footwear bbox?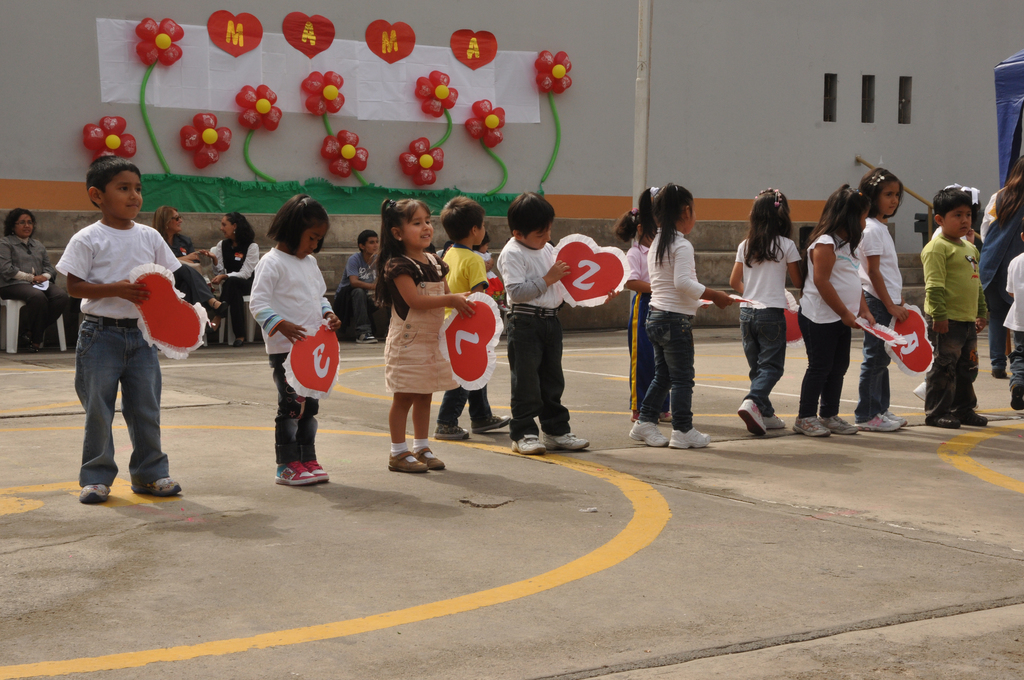
886 408 908 429
